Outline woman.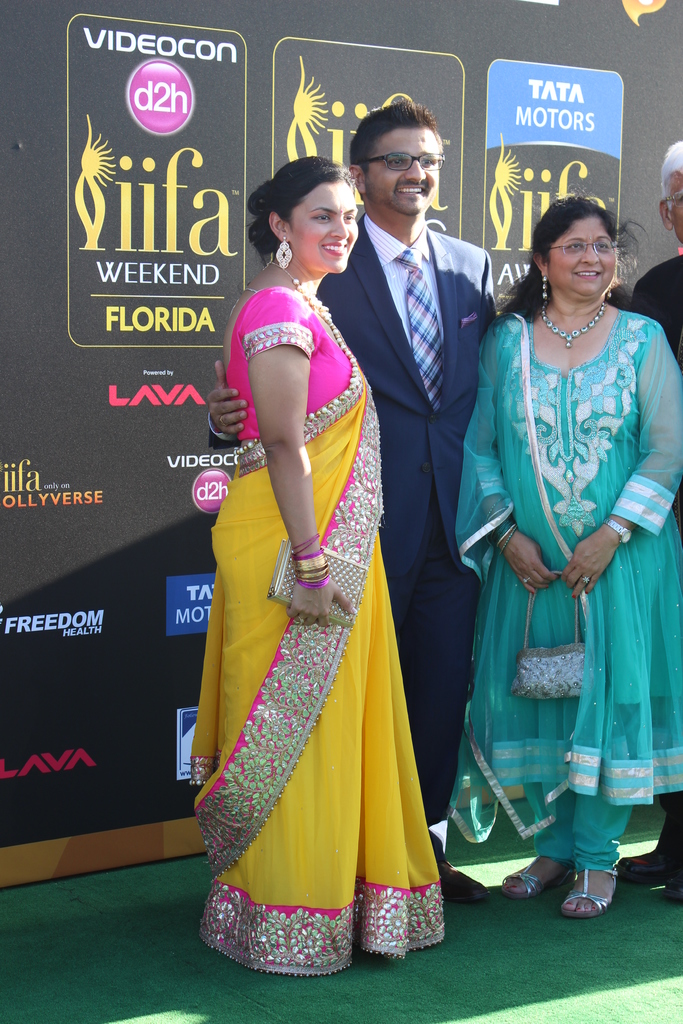
Outline: Rect(457, 189, 681, 927).
